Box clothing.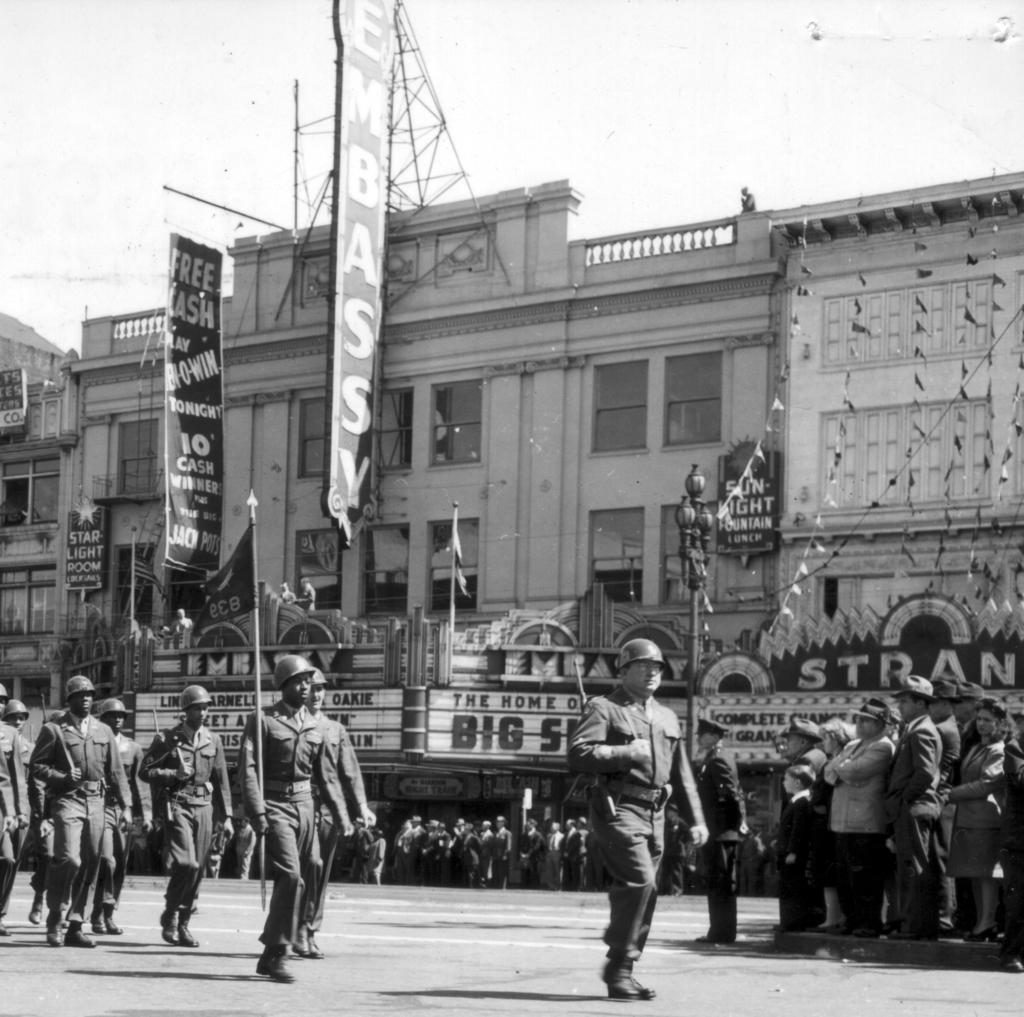
bbox=[899, 727, 932, 922].
